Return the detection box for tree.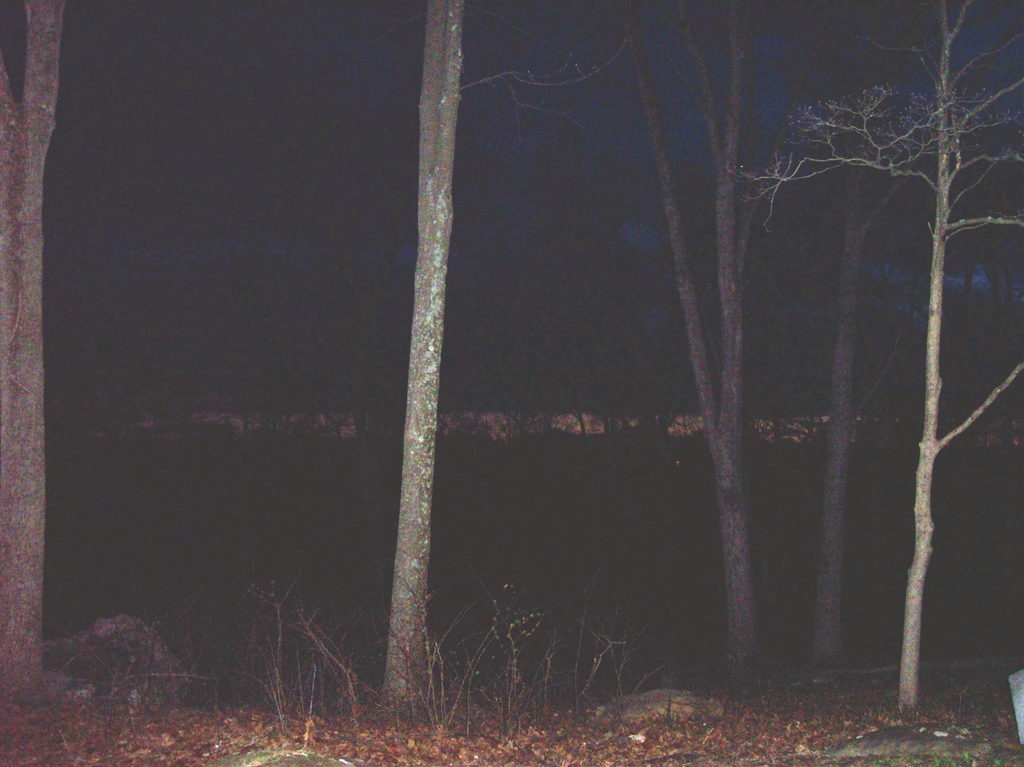
bbox(0, 0, 65, 697).
